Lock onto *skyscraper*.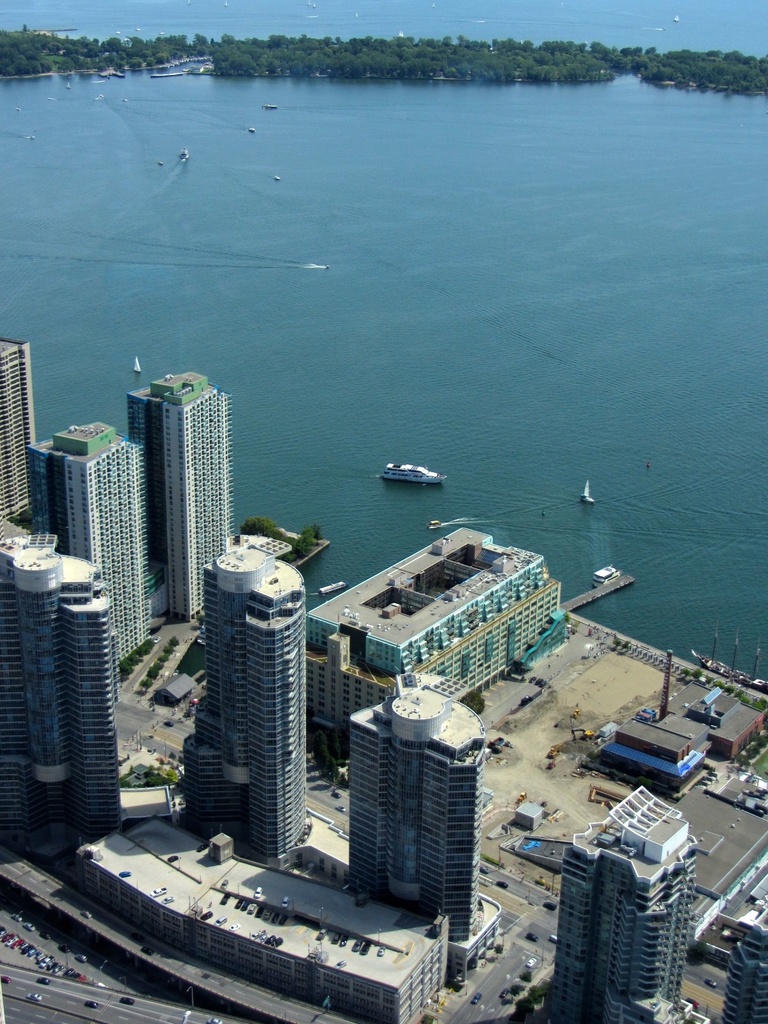
Locked: x1=346, y1=689, x2=503, y2=991.
